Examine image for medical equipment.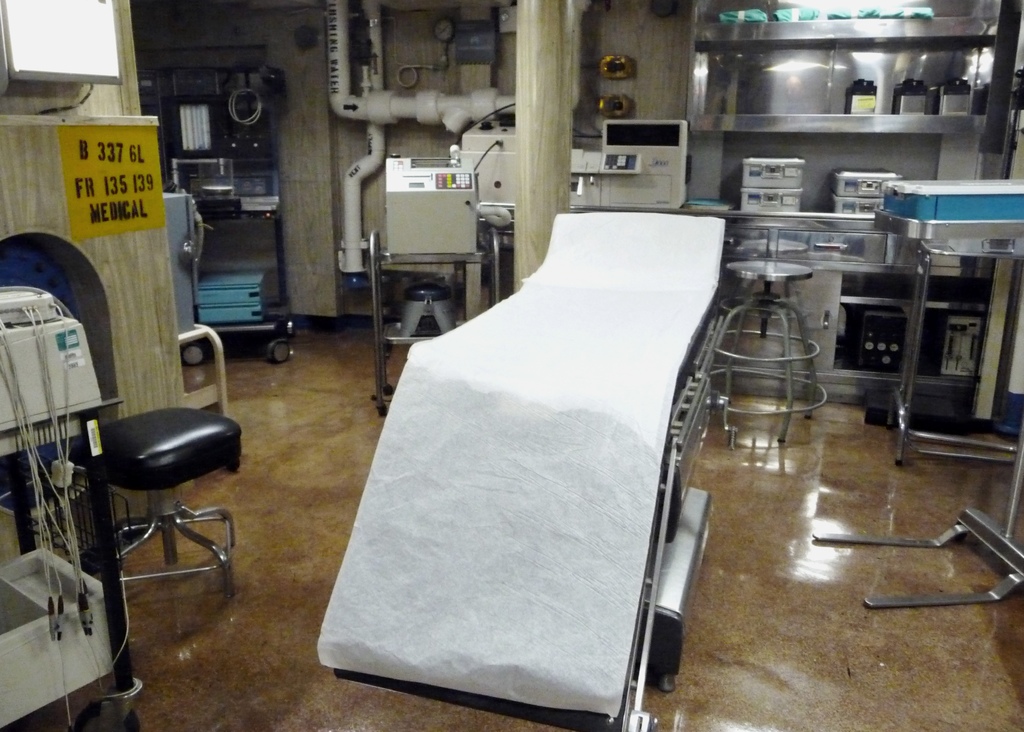
Examination result: bbox(309, 212, 733, 731).
